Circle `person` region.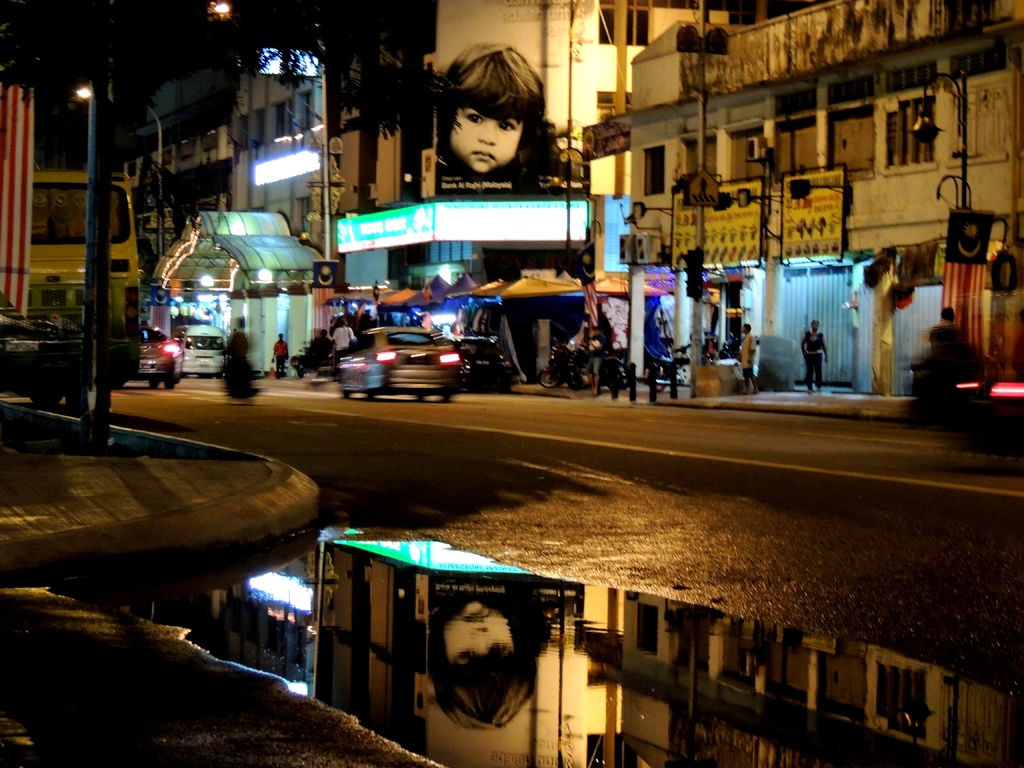
Region: BBox(332, 317, 353, 372).
